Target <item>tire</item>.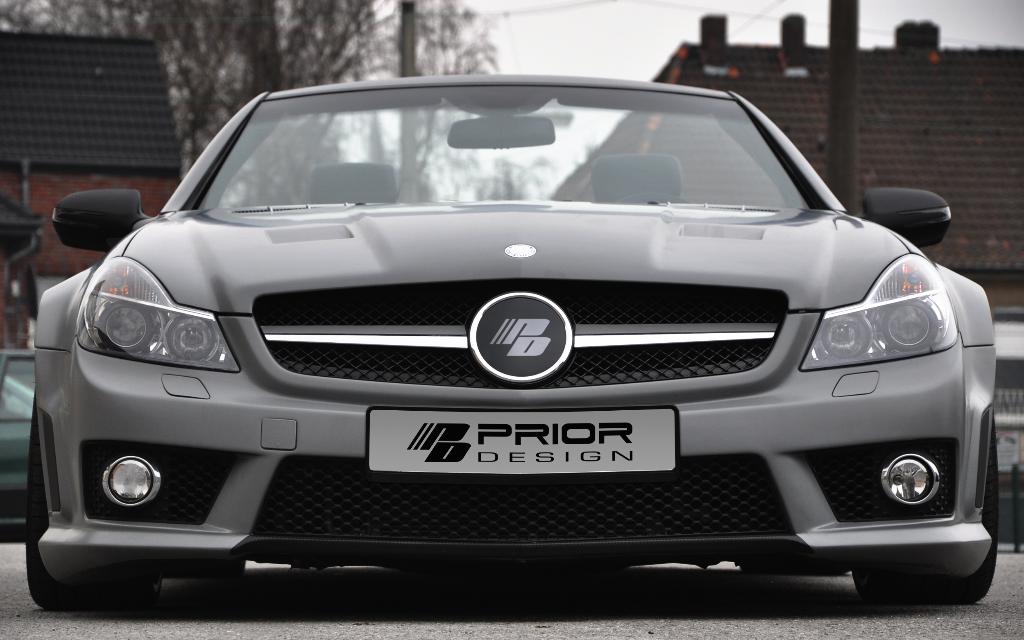
Target region: [850, 413, 998, 602].
